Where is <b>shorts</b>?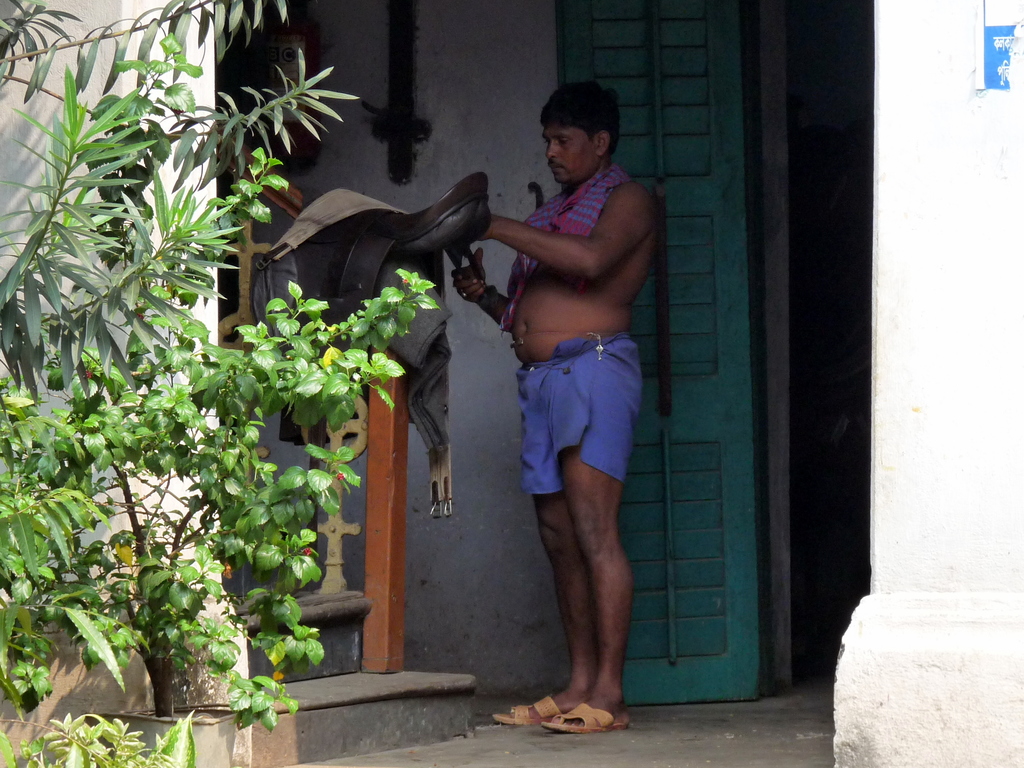
480 356 645 514.
